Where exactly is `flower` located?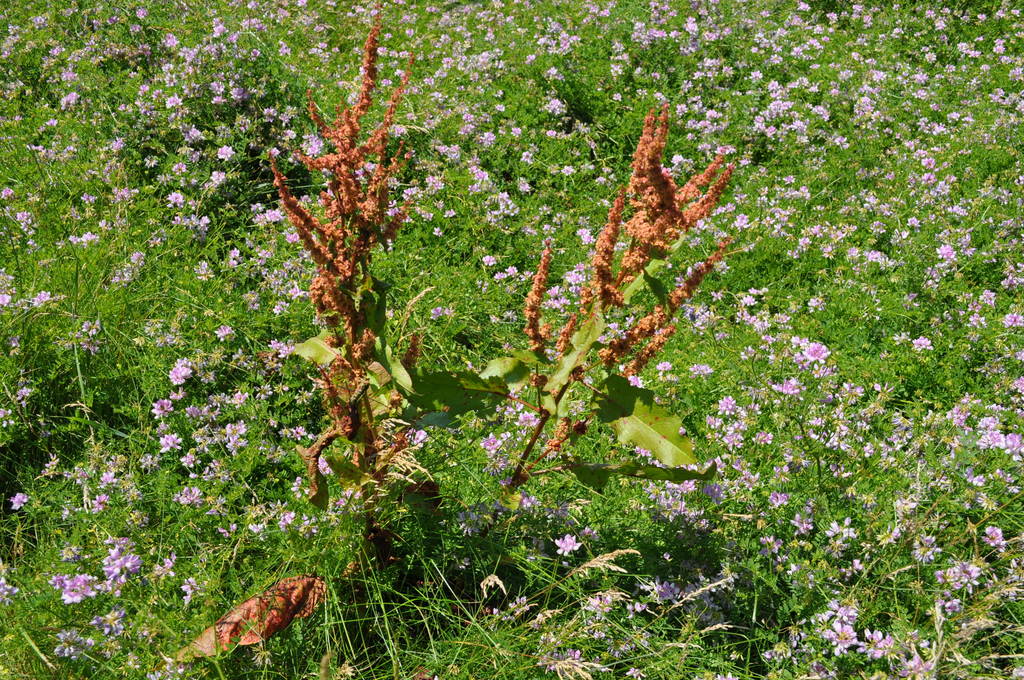
Its bounding box is box(156, 432, 181, 449).
